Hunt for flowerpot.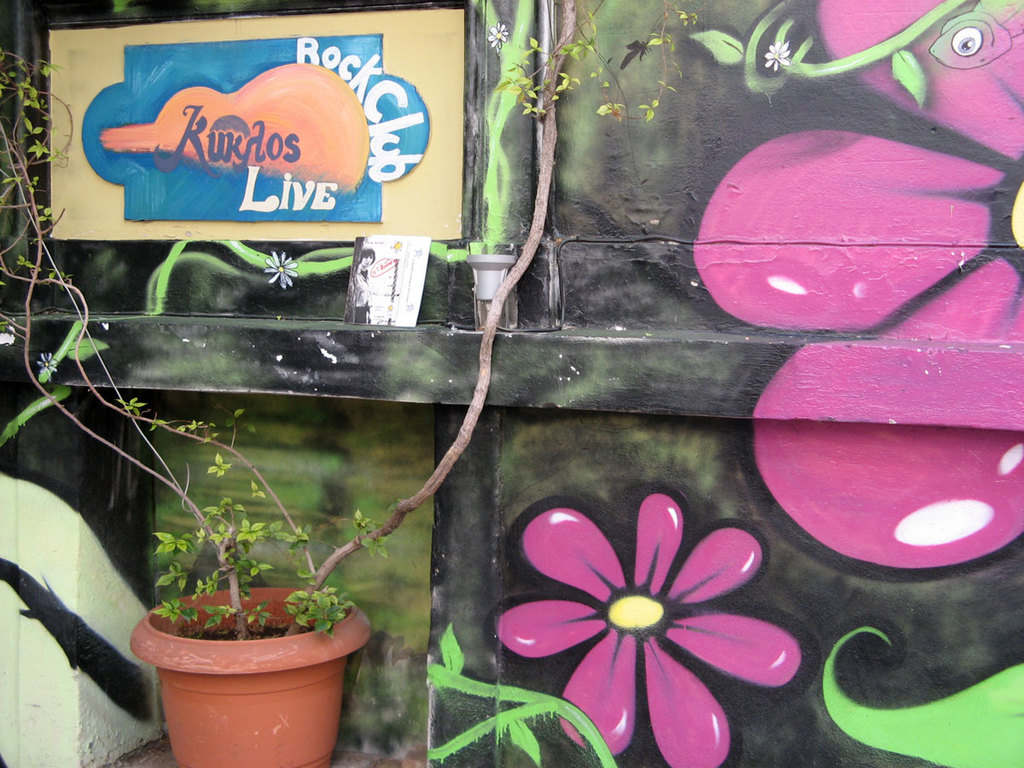
Hunted down at (left=128, top=589, right=371, bottom=767).
